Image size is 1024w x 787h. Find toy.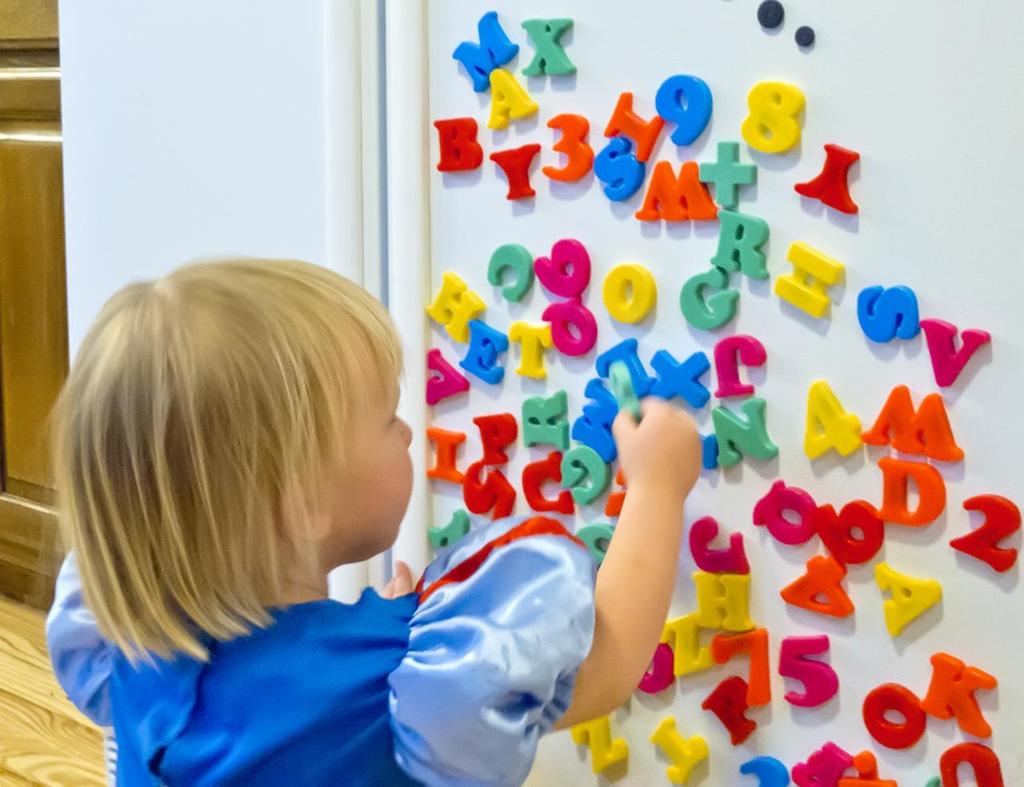
{"left": 710, "top": 330, "right": 764, "bottom": 397}.
